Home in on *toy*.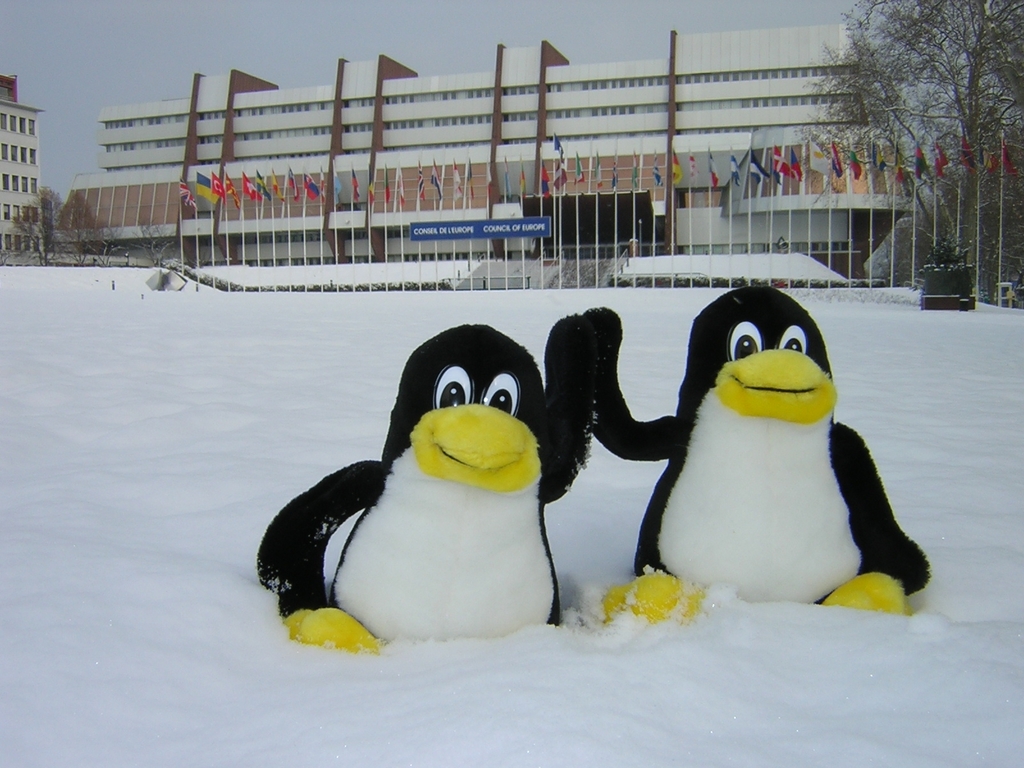
Homed in at left=248, top=312, right=604, bottom=655.
